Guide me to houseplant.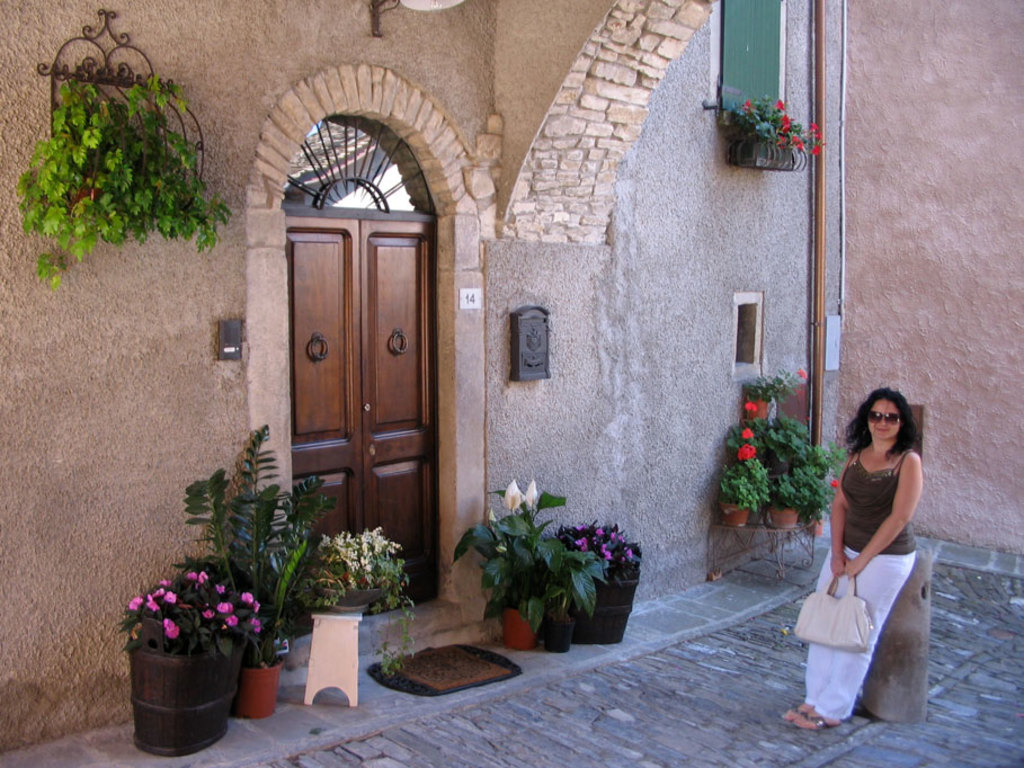
Guidance: rect(558, 512, 645, 646).
